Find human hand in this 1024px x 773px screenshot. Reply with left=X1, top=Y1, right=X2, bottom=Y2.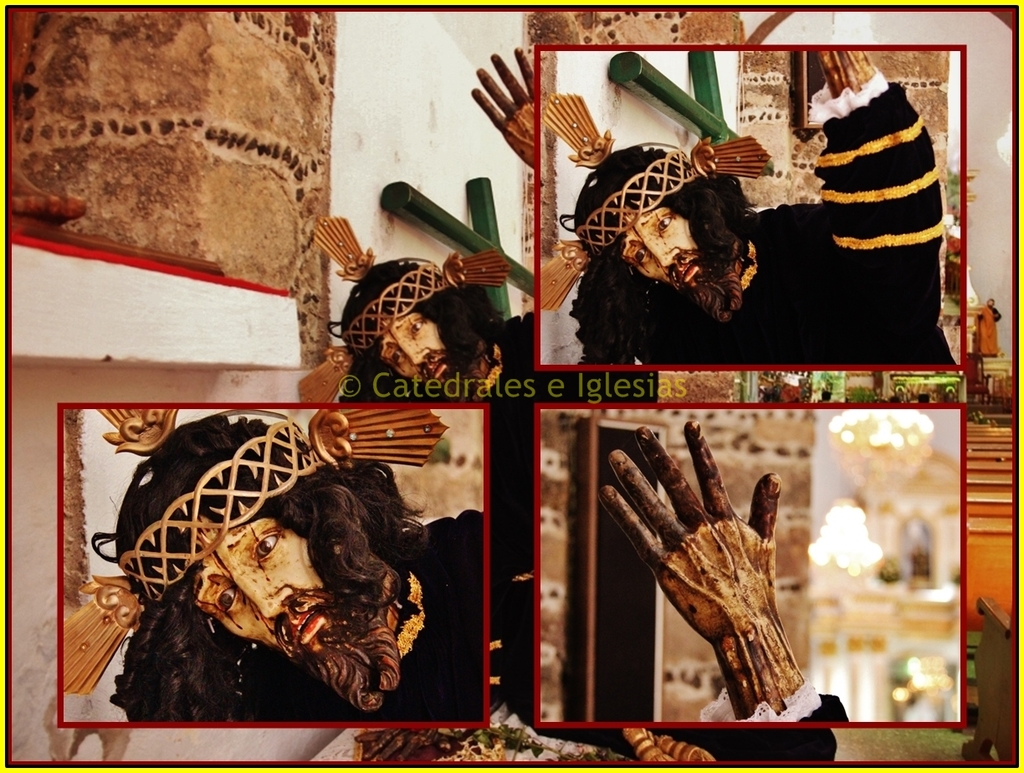
left=599, top=430, right=816, bottom=723.
